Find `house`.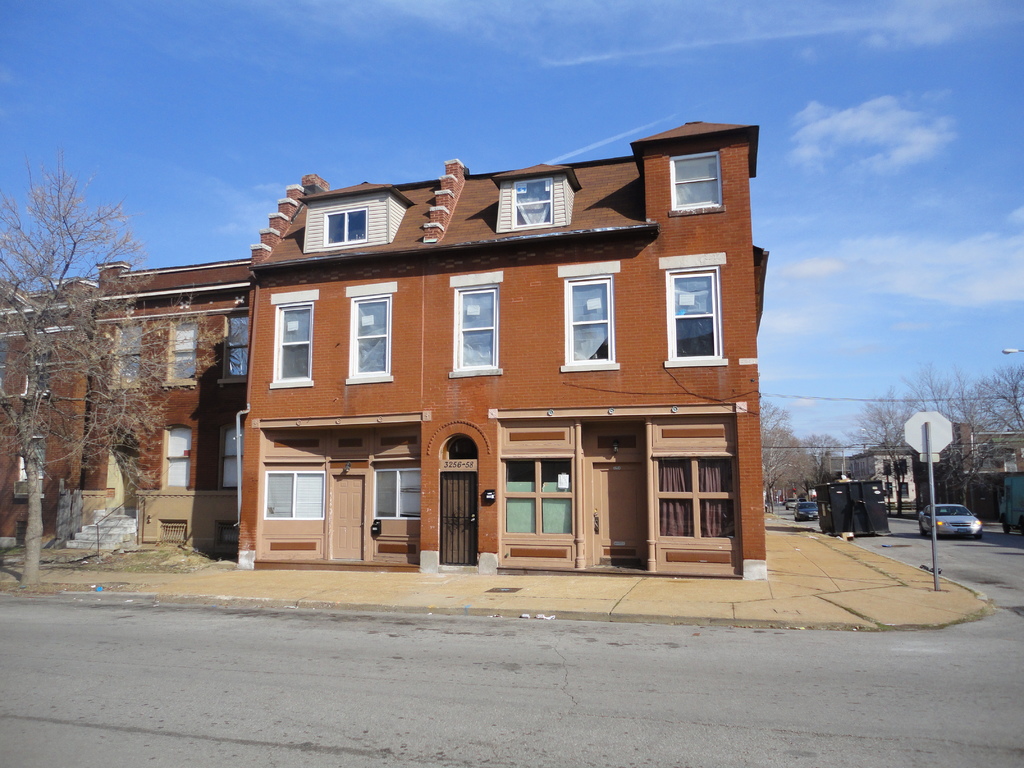
crop(44, 258, 255, 550).
